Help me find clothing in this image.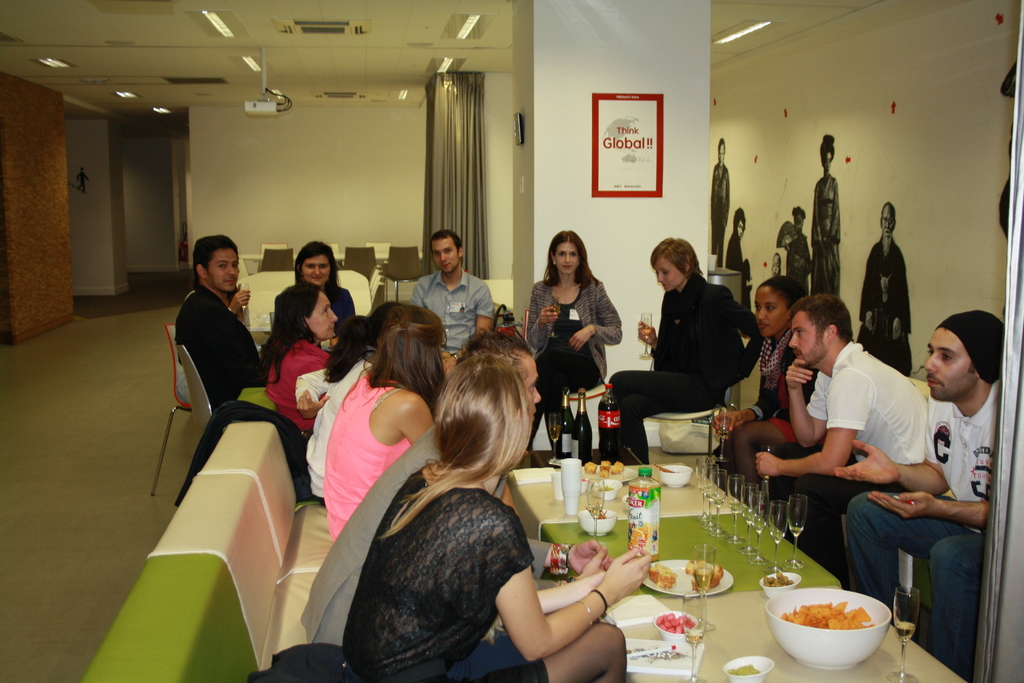
Found it: 860/236/915/377.
